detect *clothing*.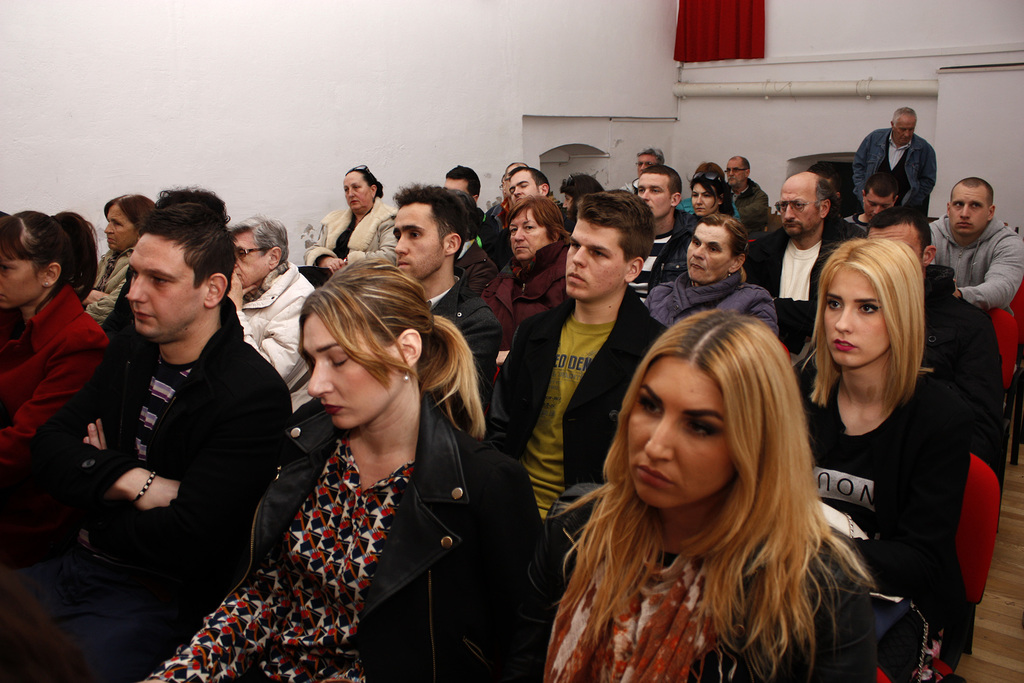
Detected at bbox=[320, 213, 391, 269].
